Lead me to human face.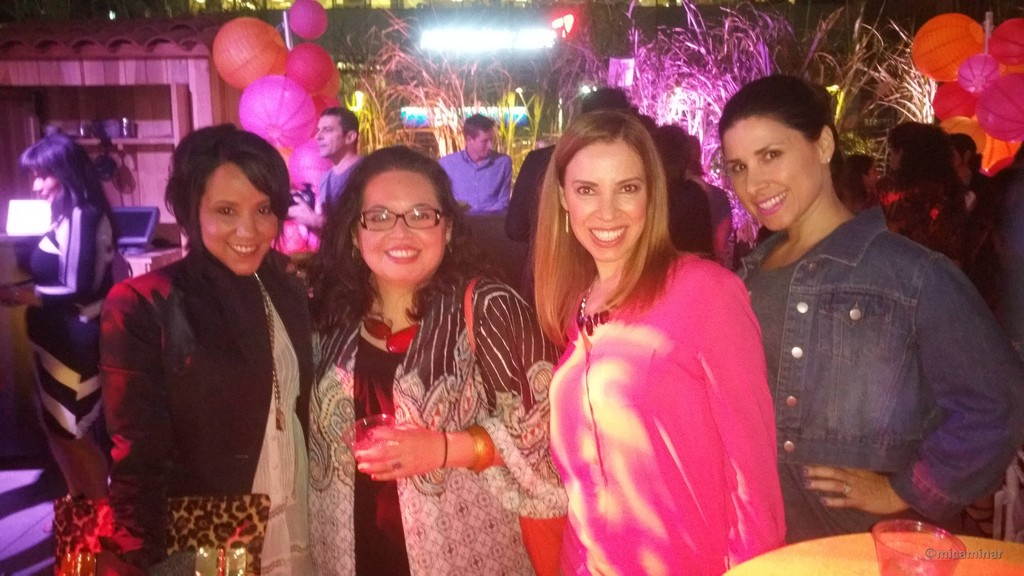
Lead to 197:159:276:273.
